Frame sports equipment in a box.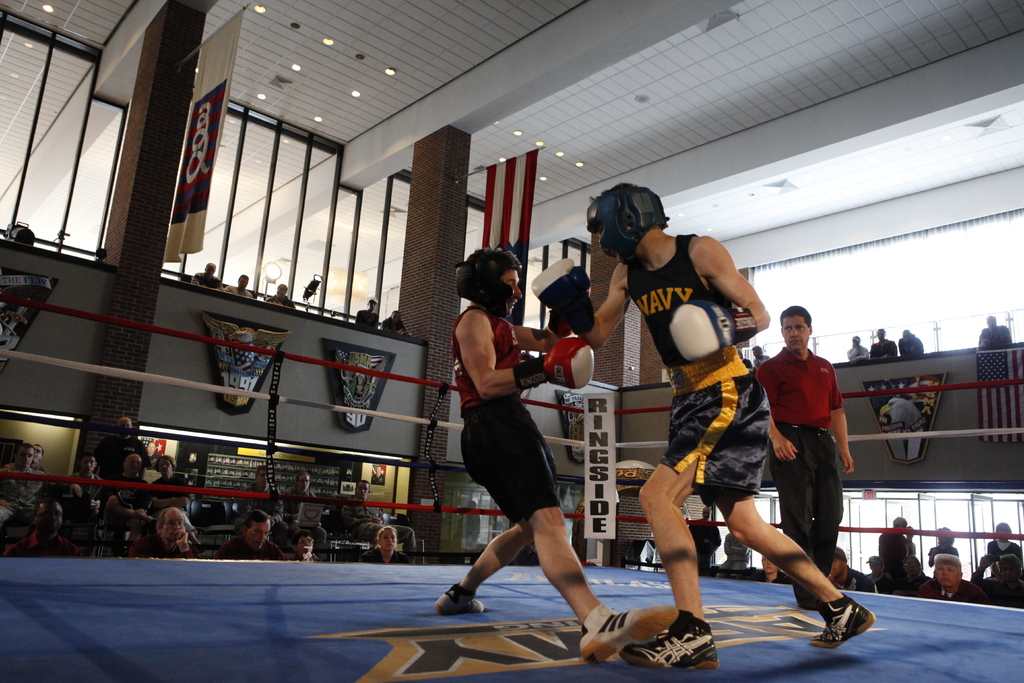
BBox(451, 244, 522, 318).
